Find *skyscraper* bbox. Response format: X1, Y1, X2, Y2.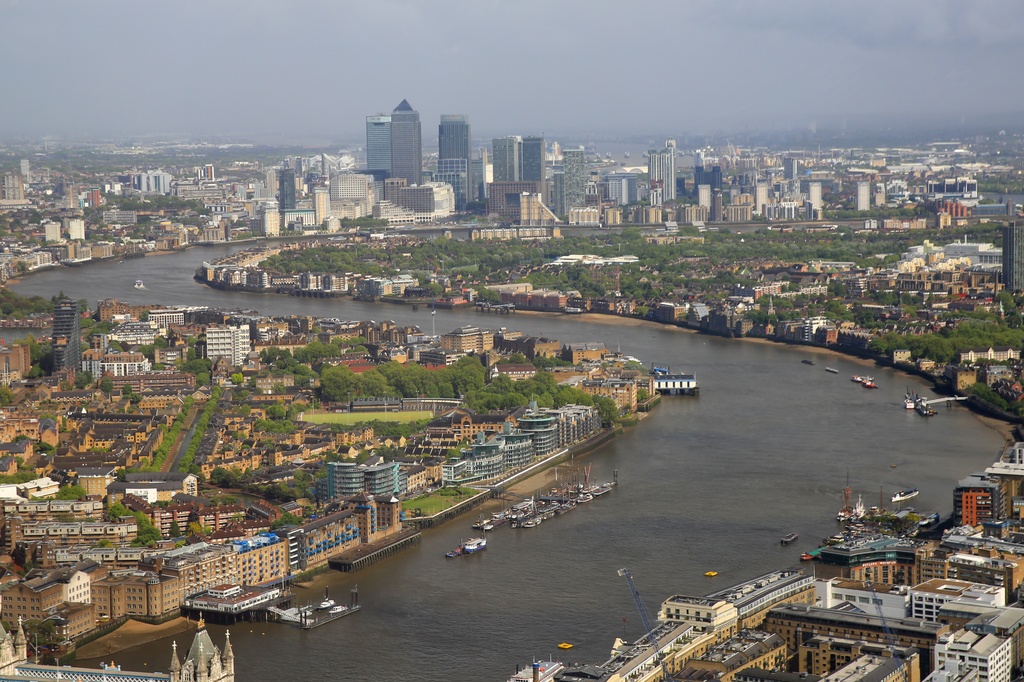
650, 151, 682, 210.
